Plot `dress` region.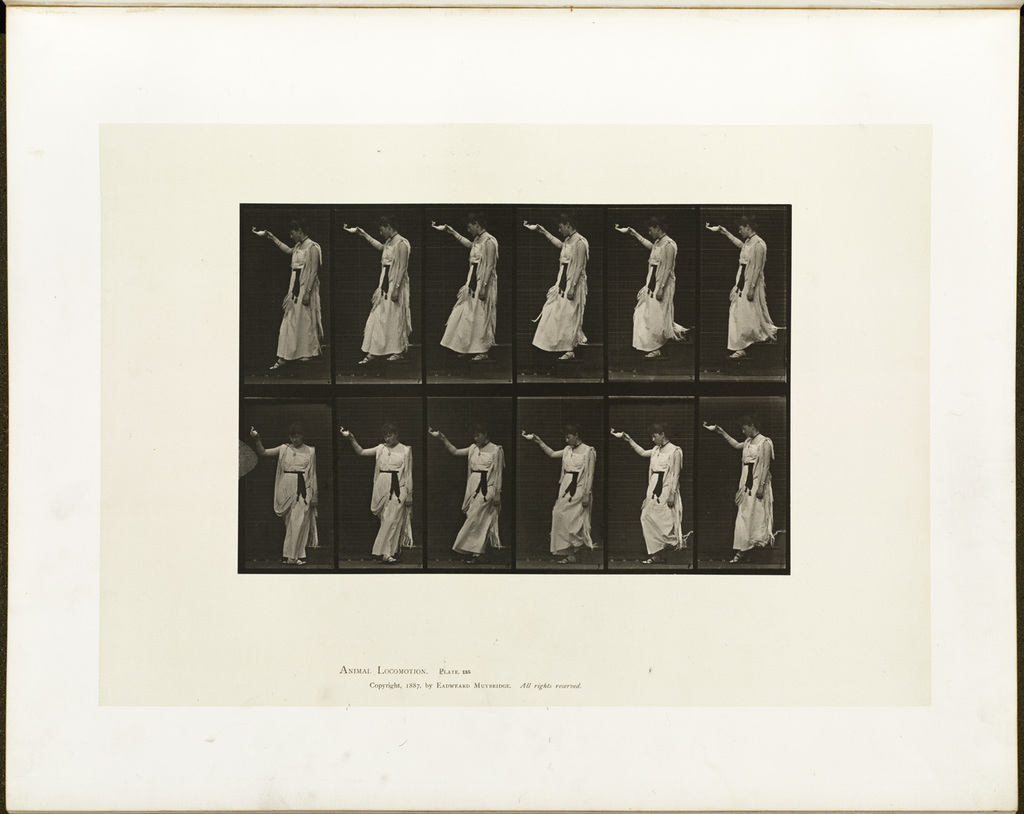
Plotted at bbox=(273, 444, 318, 558).
